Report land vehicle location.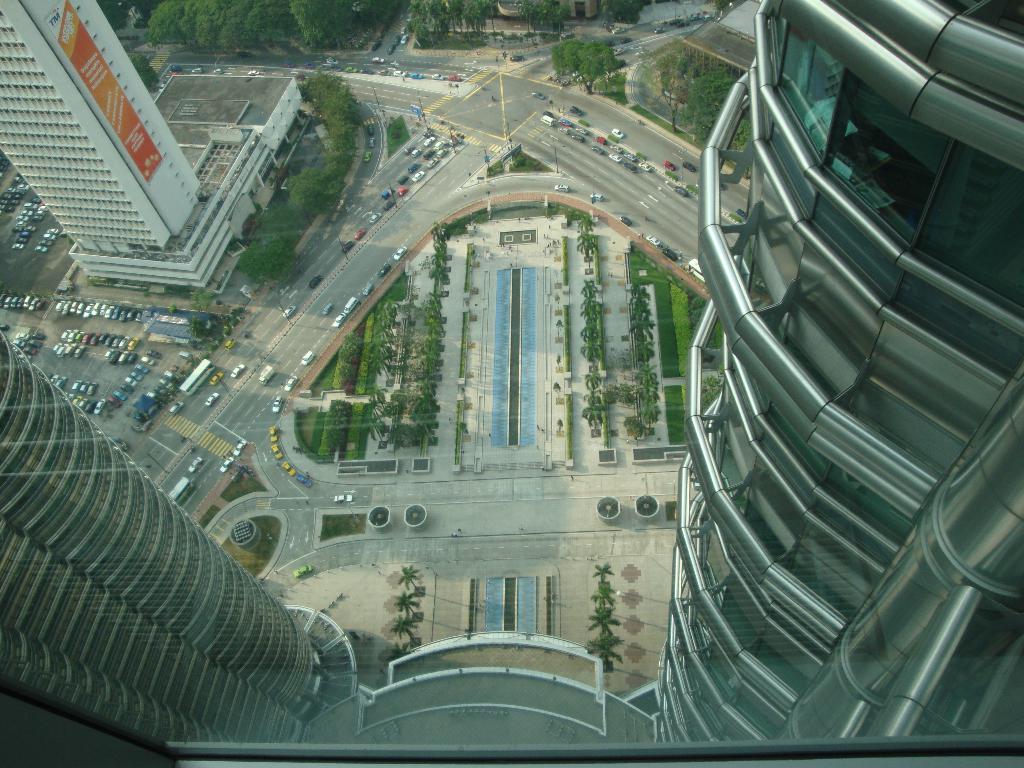
Report: Rect(44, 233, 54, 238).
